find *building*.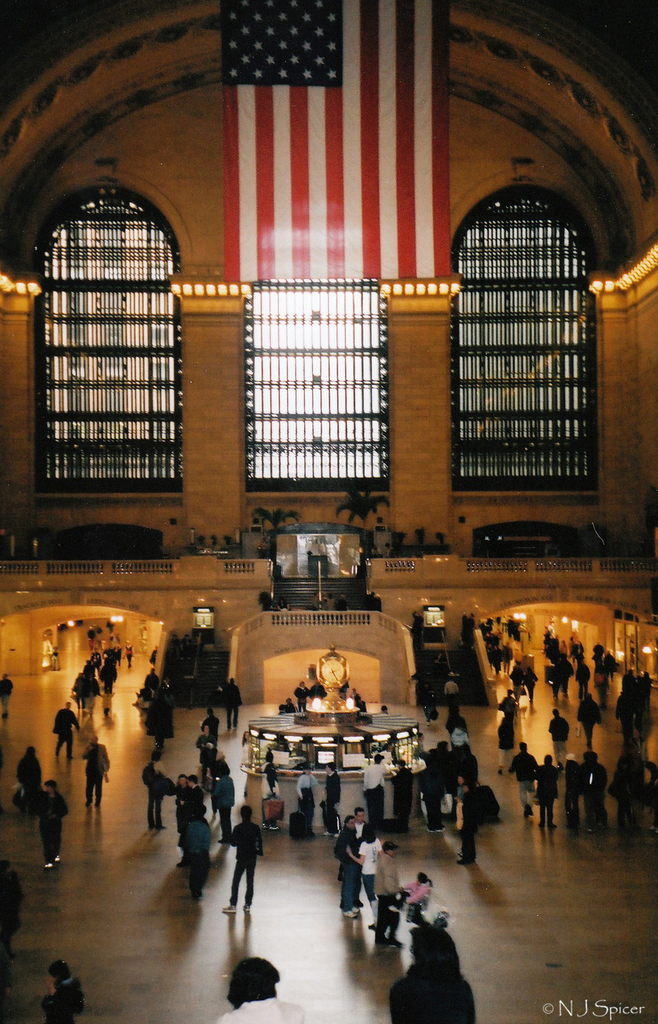
x1=0, y1=1, x2=657, y2=1023.
